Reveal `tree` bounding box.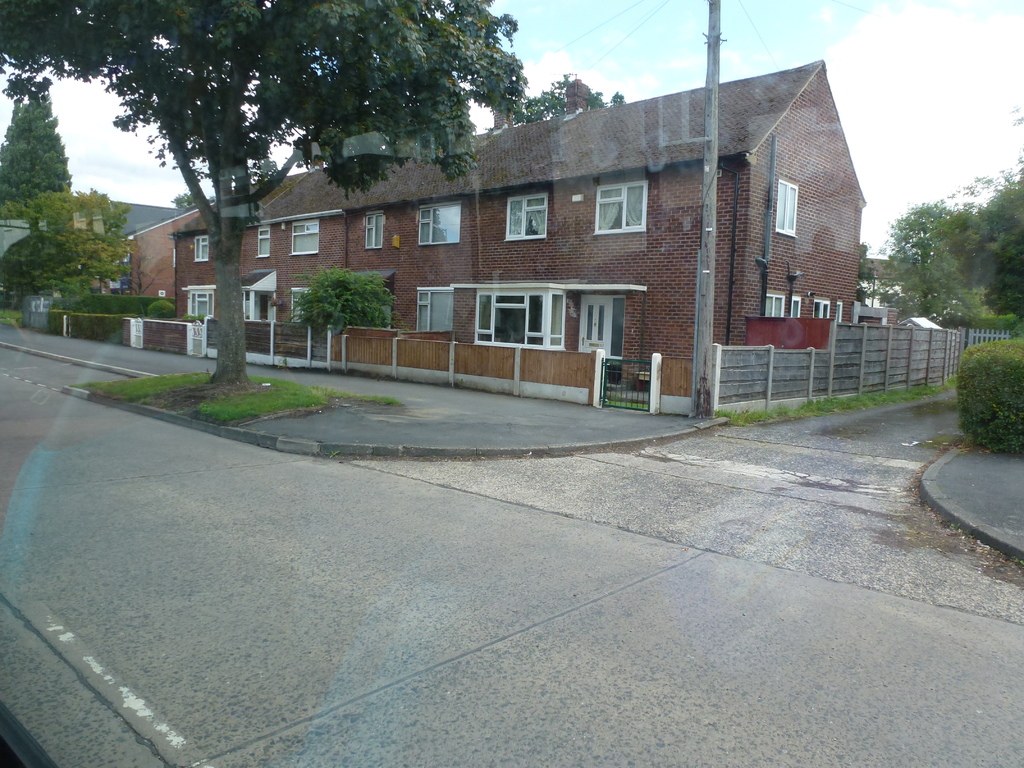
Revealed: (0, 90, 78, 248).
